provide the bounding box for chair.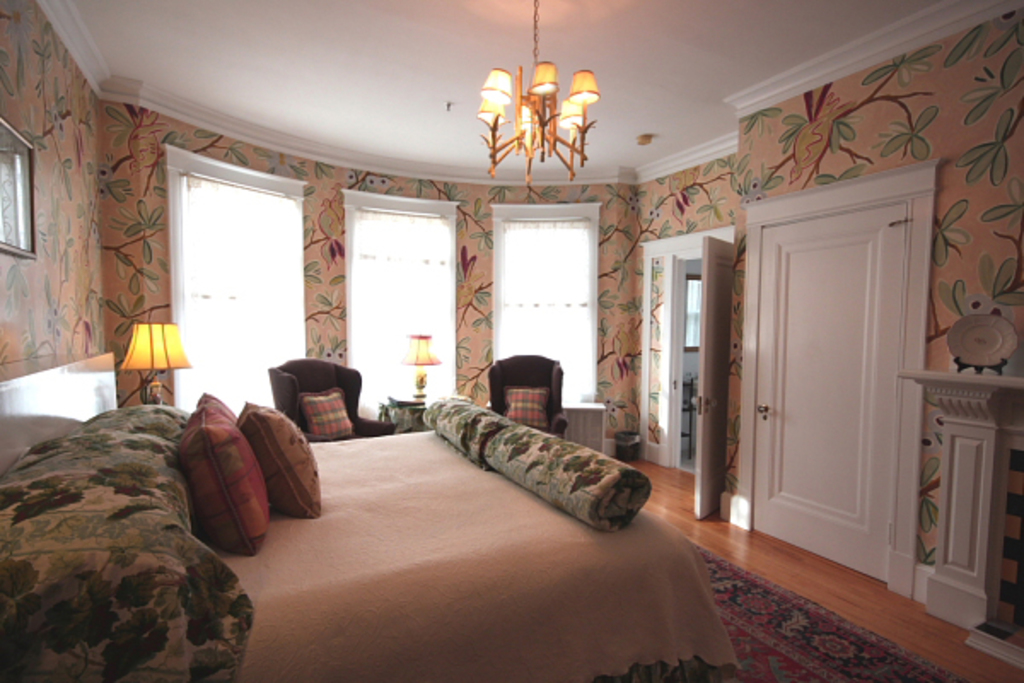
box(266, 357, 365, 446).
